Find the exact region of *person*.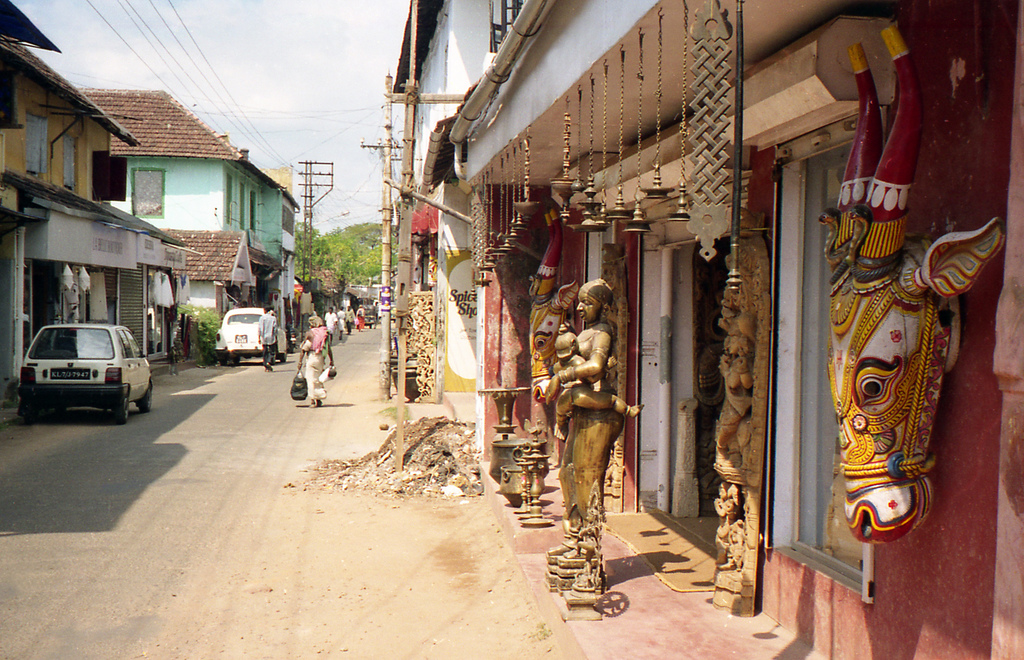
Exact region: bbox=(555, 323, 646, 427).
